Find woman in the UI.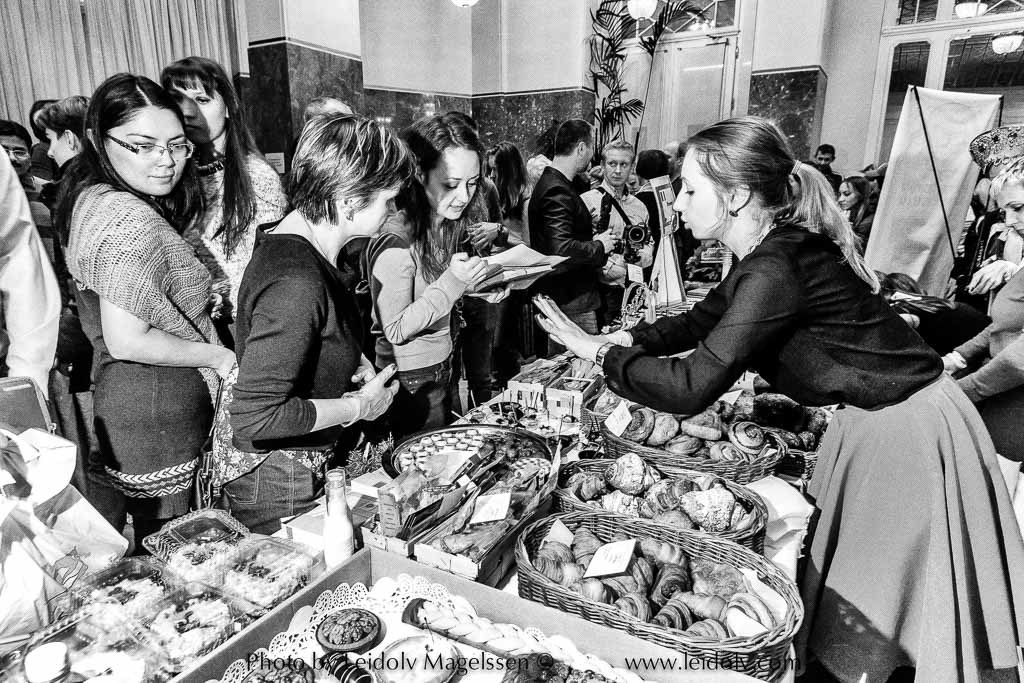
UI element at <box>202,118,426,542</box>.
